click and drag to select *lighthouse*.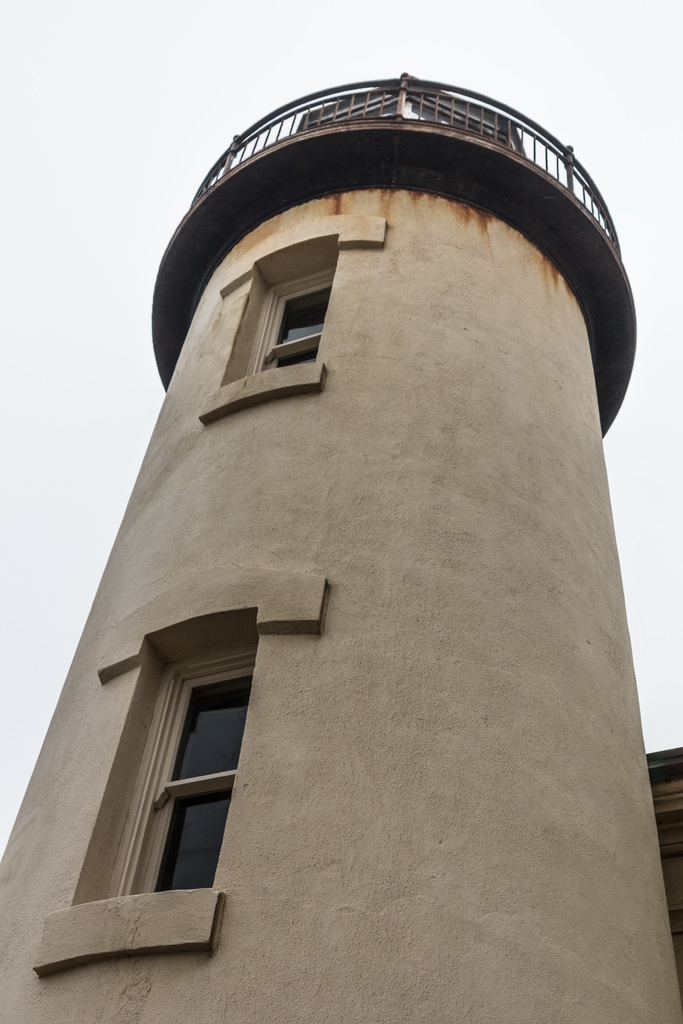
Selection: box=[20, 60, 666, 906].
